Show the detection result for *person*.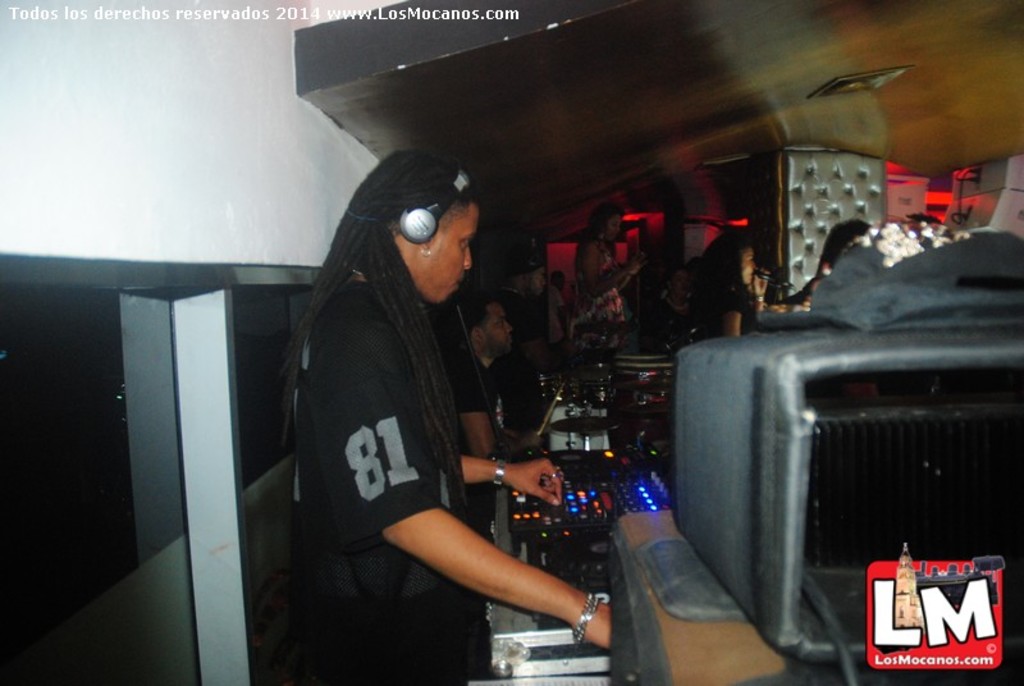
l=280, t=142, r=559, b=677.
